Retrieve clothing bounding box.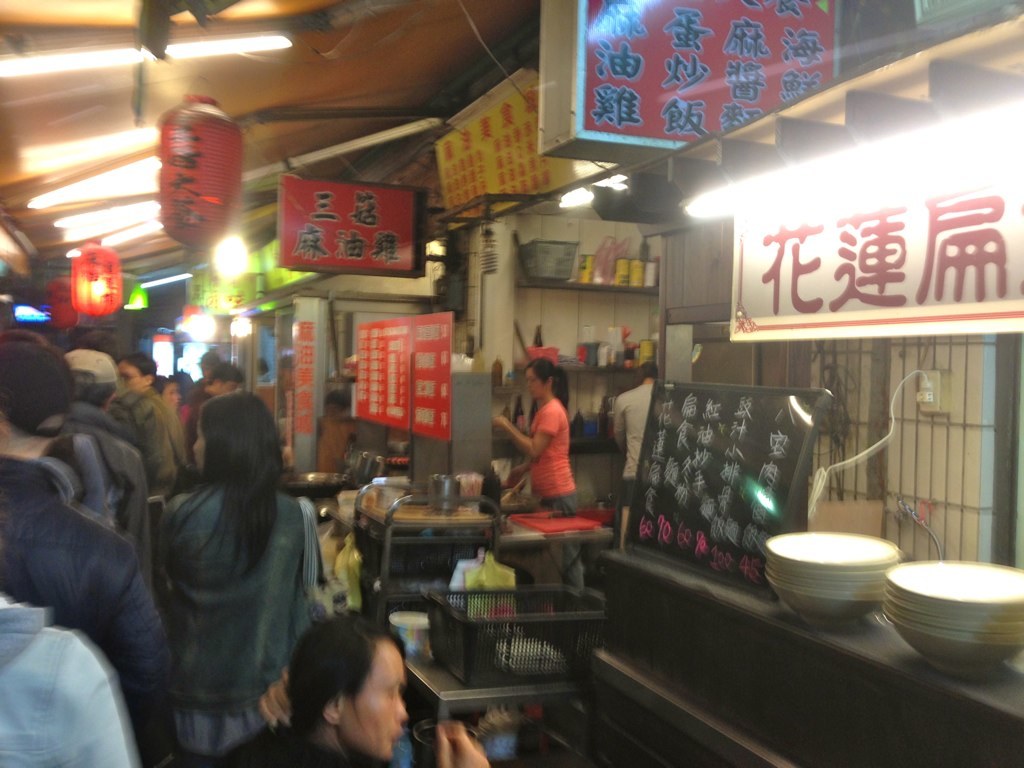
Bounding box: 0,579,130,767.
